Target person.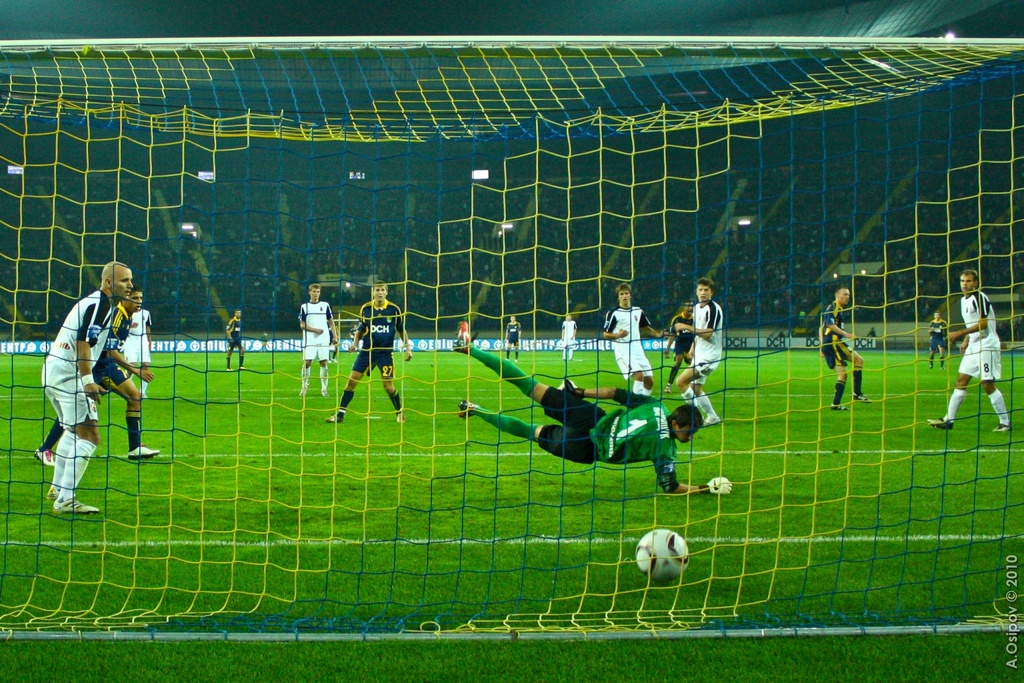
Target region: 224 309 247 375.
